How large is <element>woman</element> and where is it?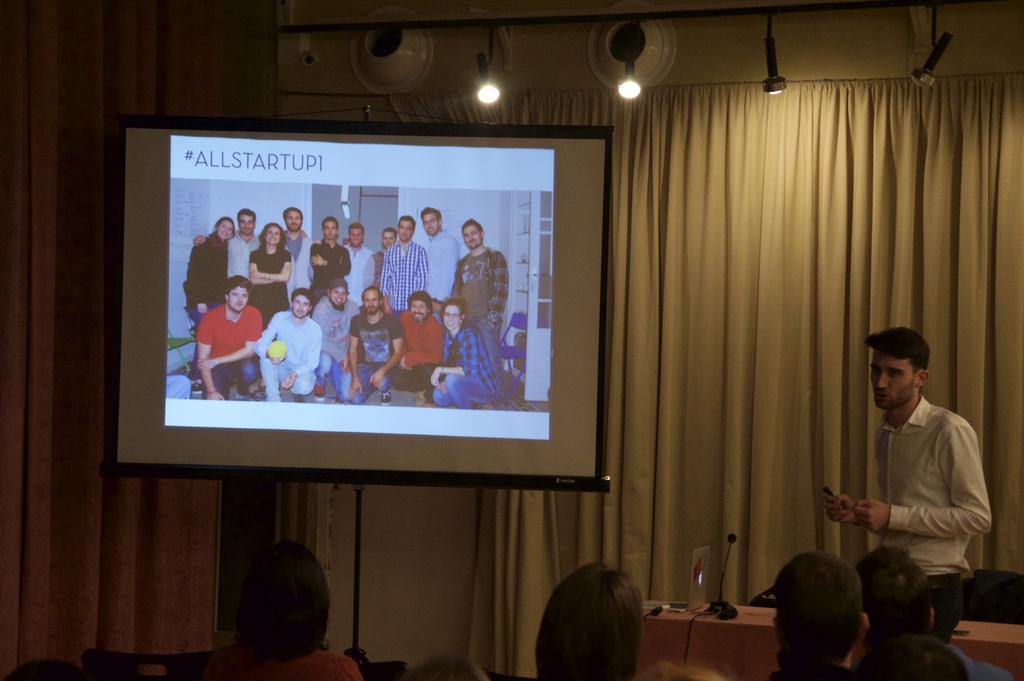
Bounding box: 430,297,506,412.
